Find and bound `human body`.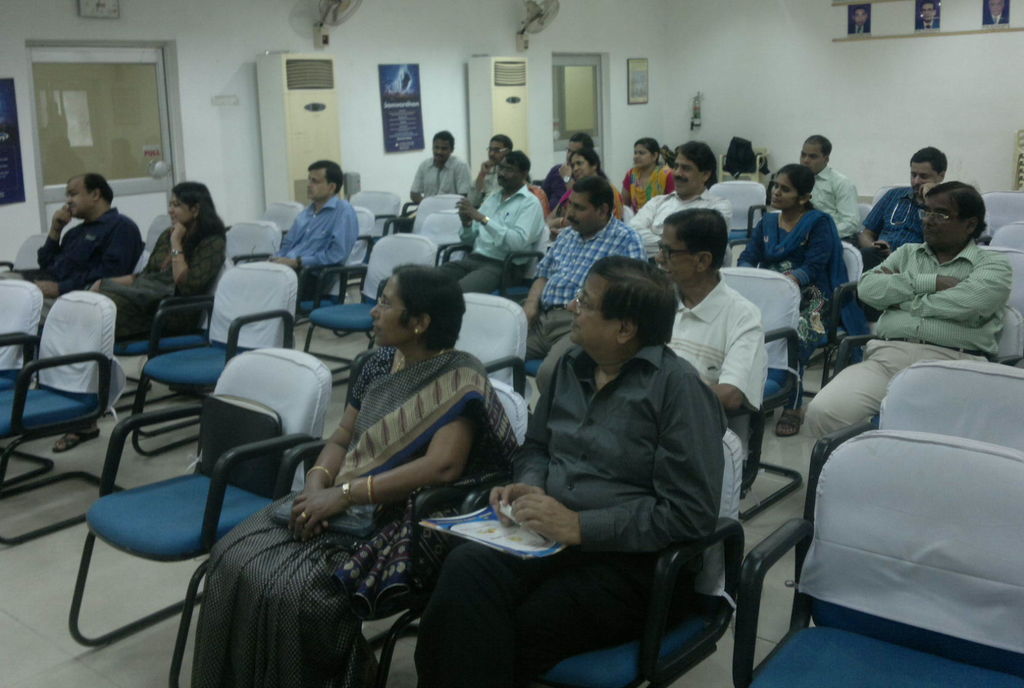
Bound: 31:165:159:328.
